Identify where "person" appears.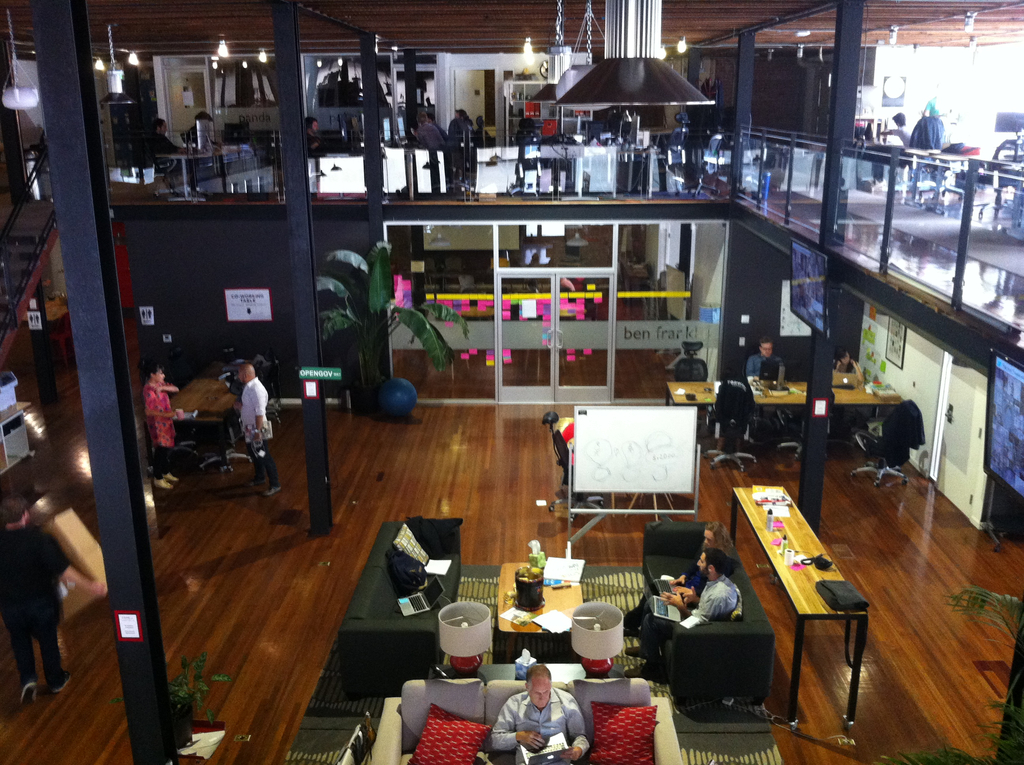
Appears at 624, 541, 749, 657.
